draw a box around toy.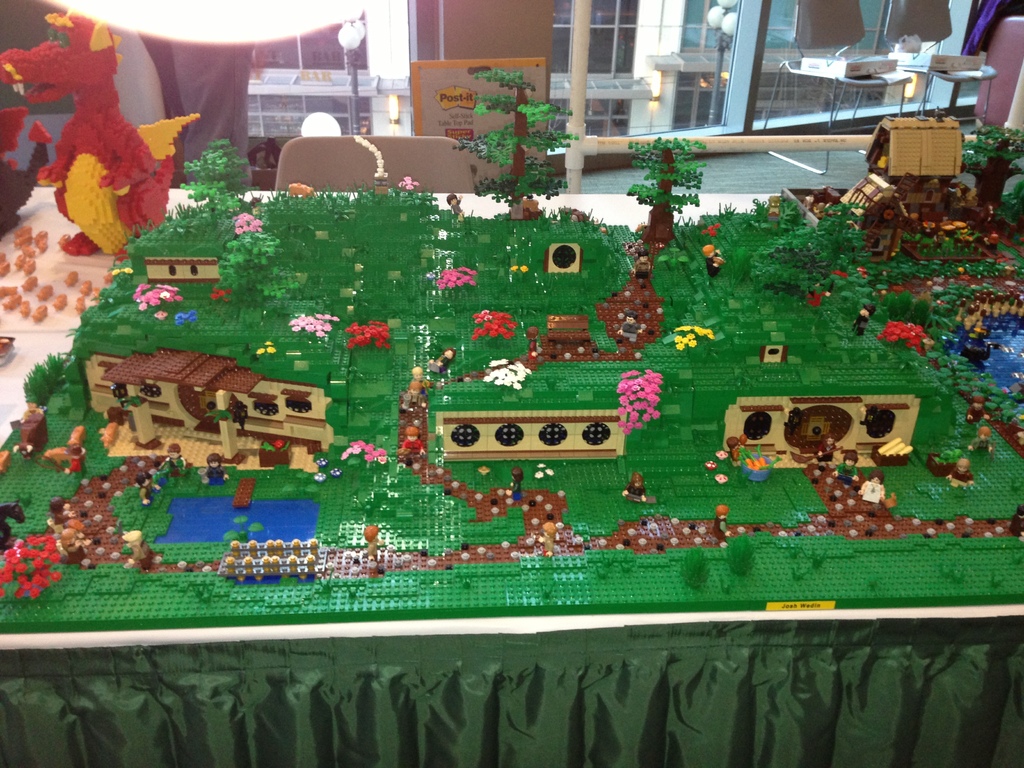
box=[61, 426, 83, 470].
